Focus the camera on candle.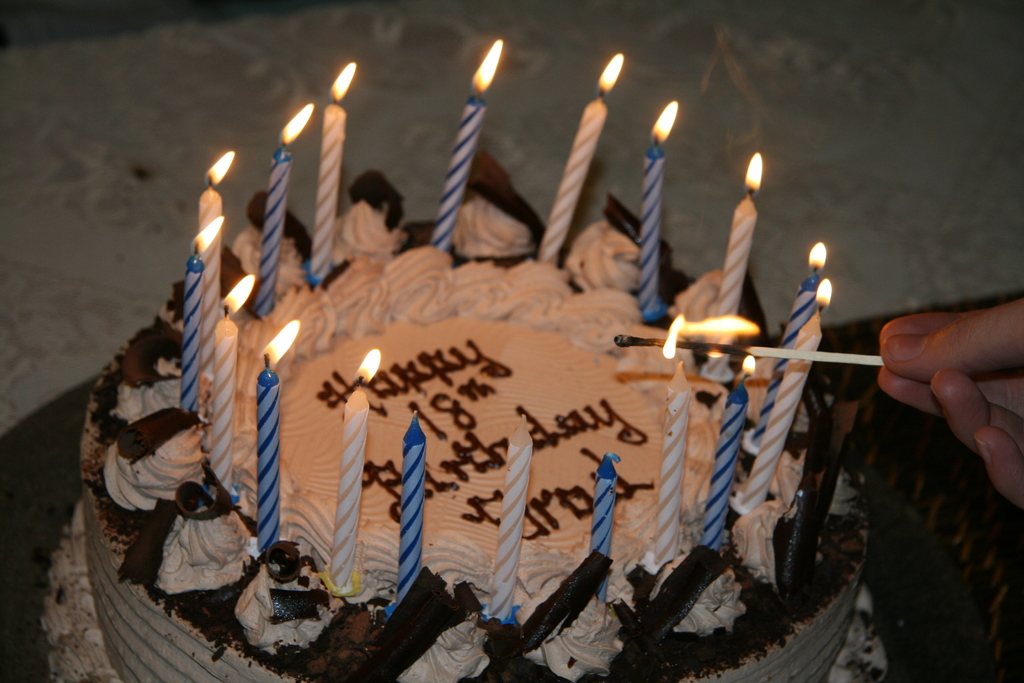
Focus region: left=700, top=355, right=751, bottom=553.
